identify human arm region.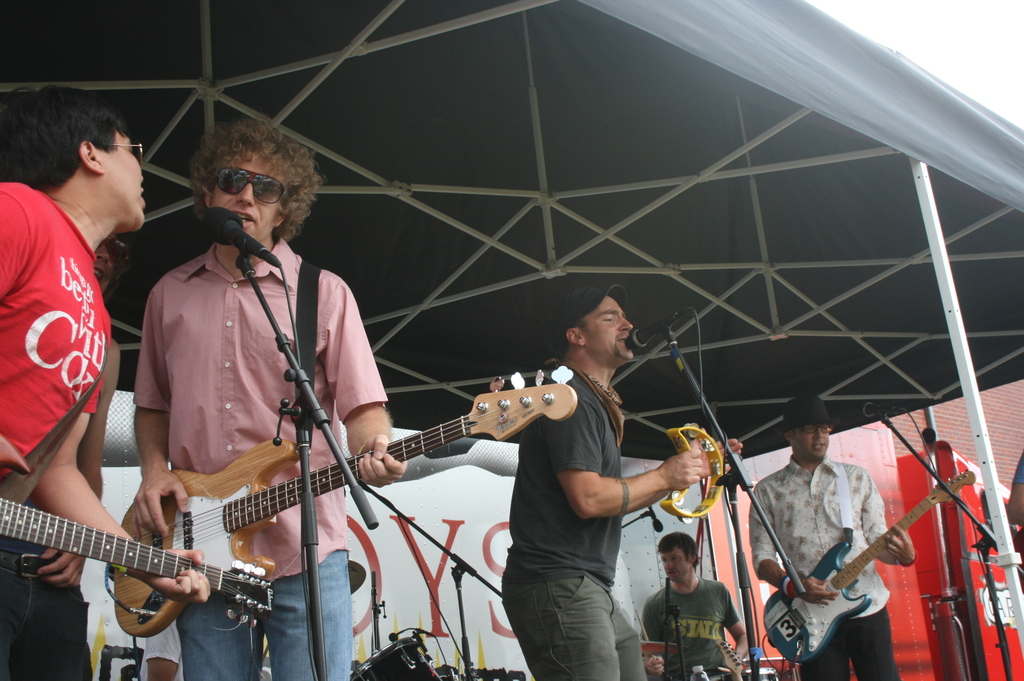
Region: bbox=(28, 384, 218, 608).
